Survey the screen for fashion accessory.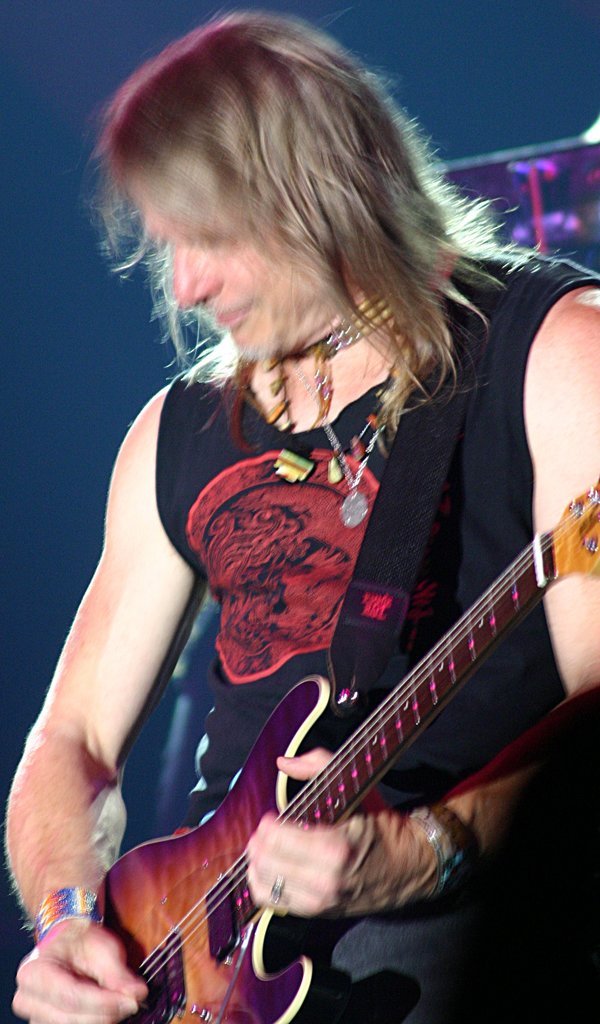
Survey found: l=256, t=292, r=383, b=479.
